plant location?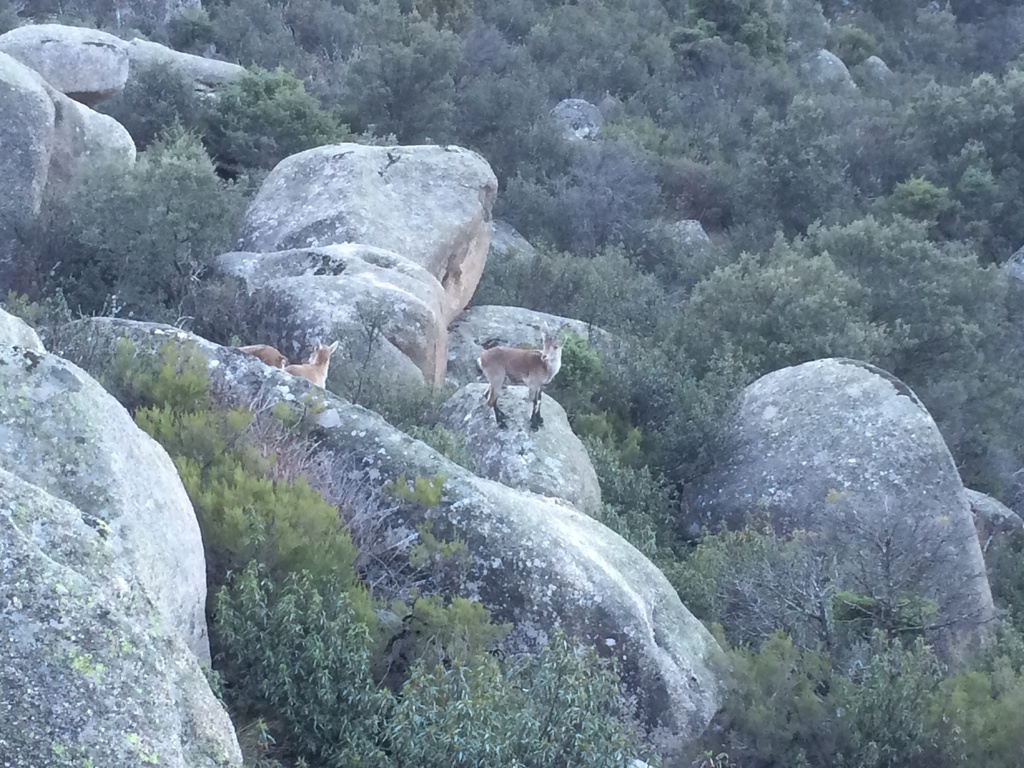
detection(456, 244, 623, 330)
